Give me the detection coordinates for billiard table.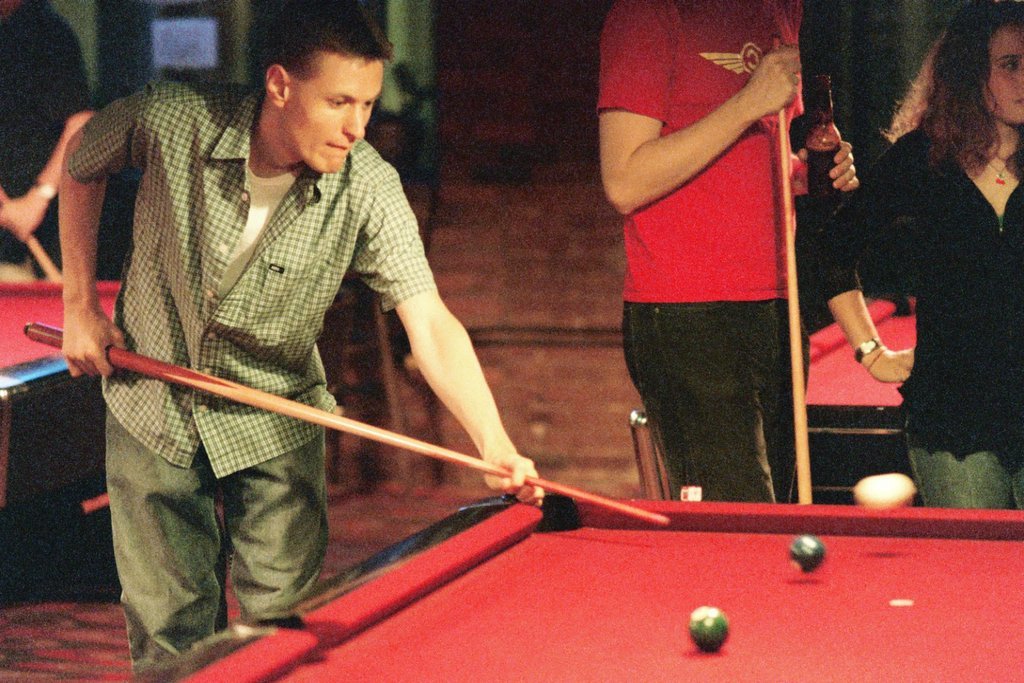
[0,274,133,512].
